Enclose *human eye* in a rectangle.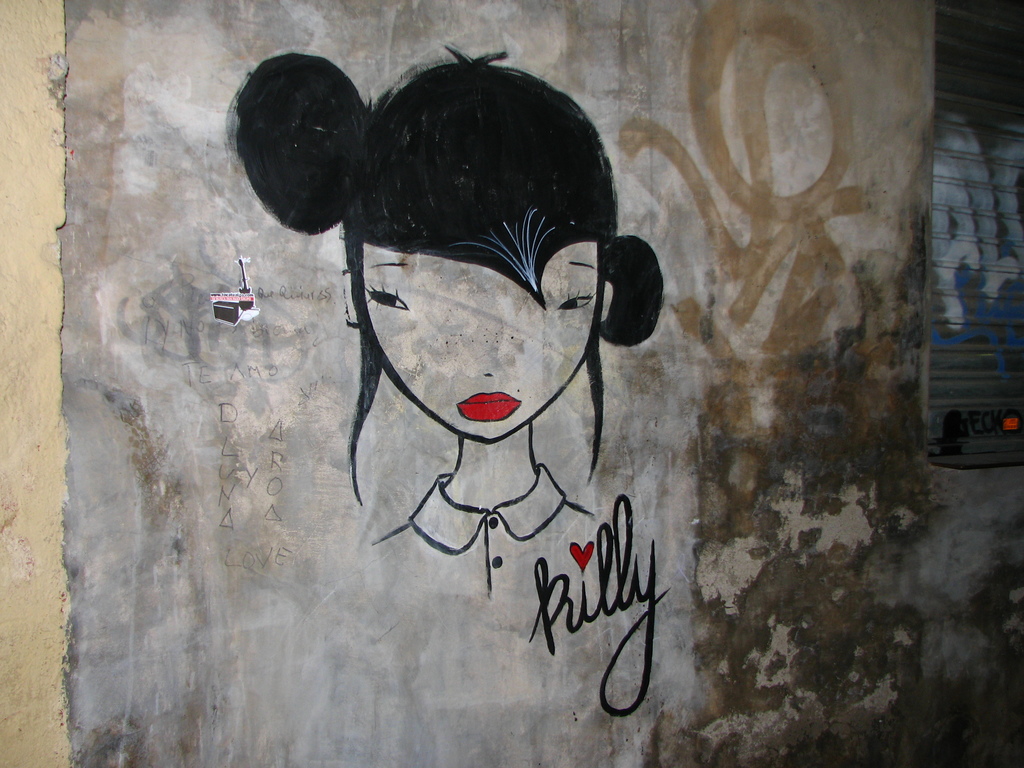
556/288/595/314.
